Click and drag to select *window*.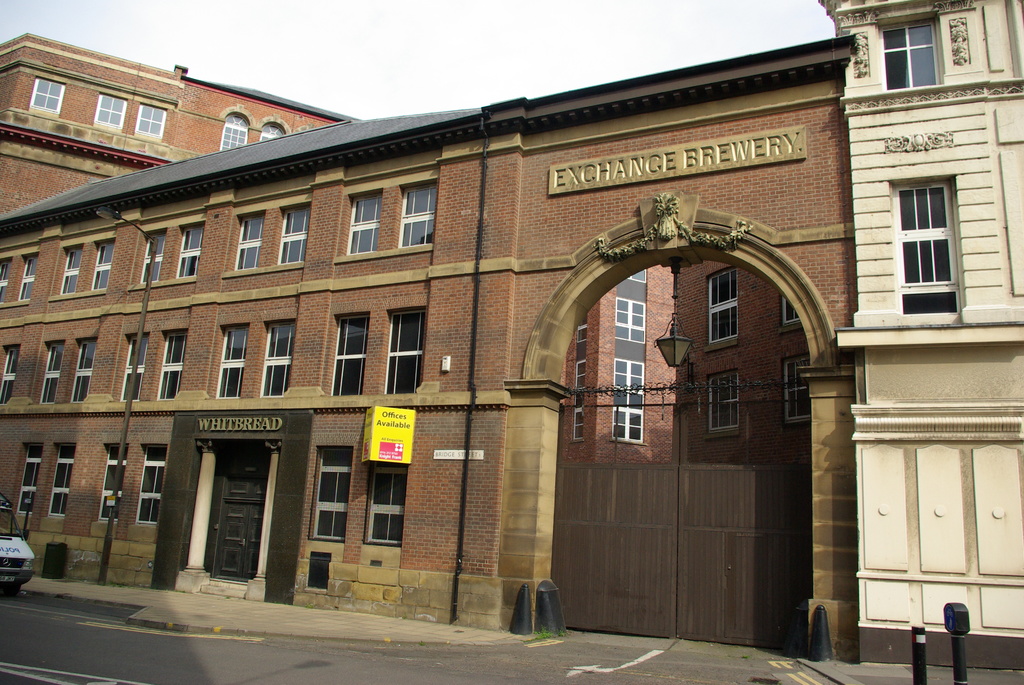
Selection: [left=125, top=342, right=145, bottom=405].
